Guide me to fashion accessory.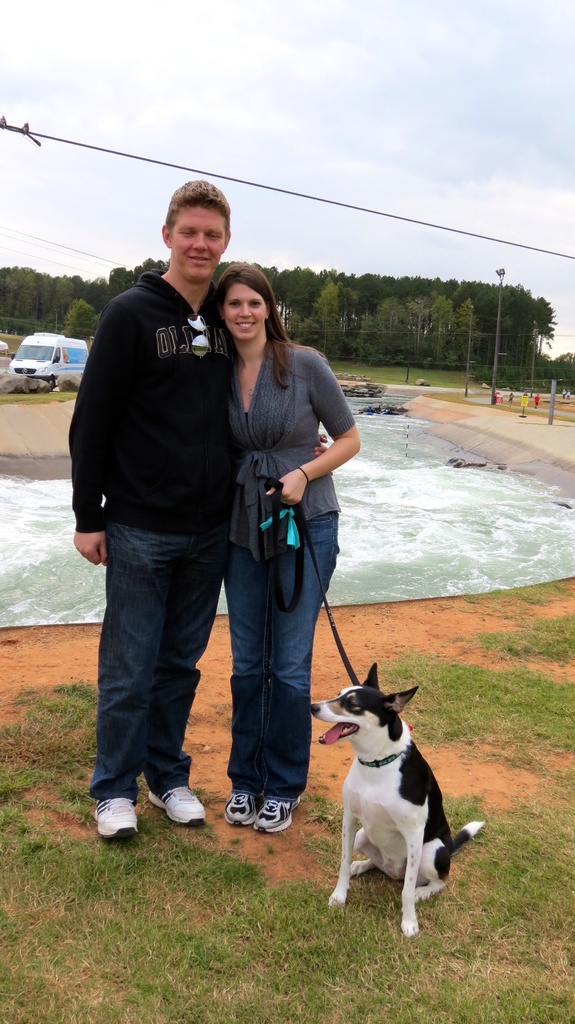
Guidance: <bbox>238, 364, 262, 400</bbox>.
